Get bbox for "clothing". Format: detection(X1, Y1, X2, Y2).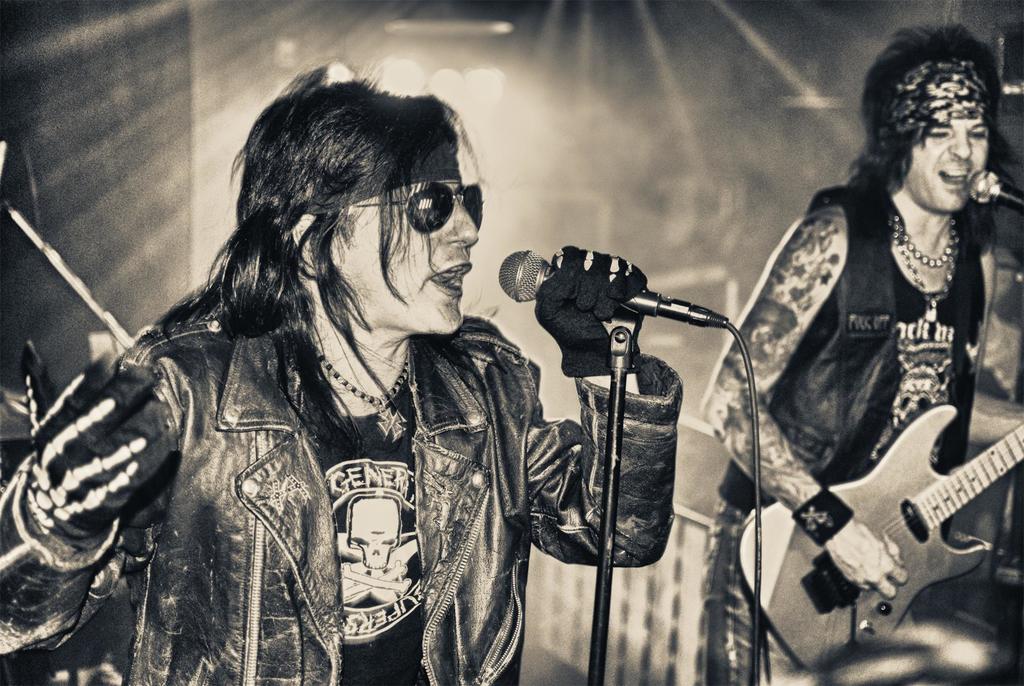
detection(751, 104, 1010, 606).
